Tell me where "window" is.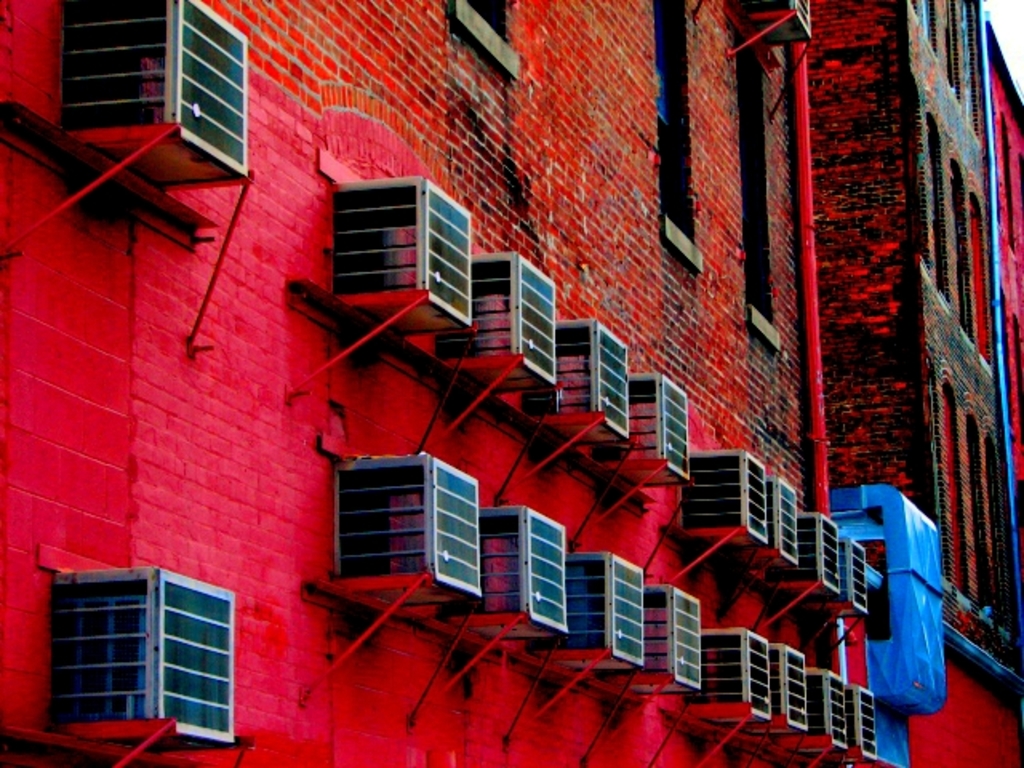
"window" is at rect(651, 0, 690, 243).
